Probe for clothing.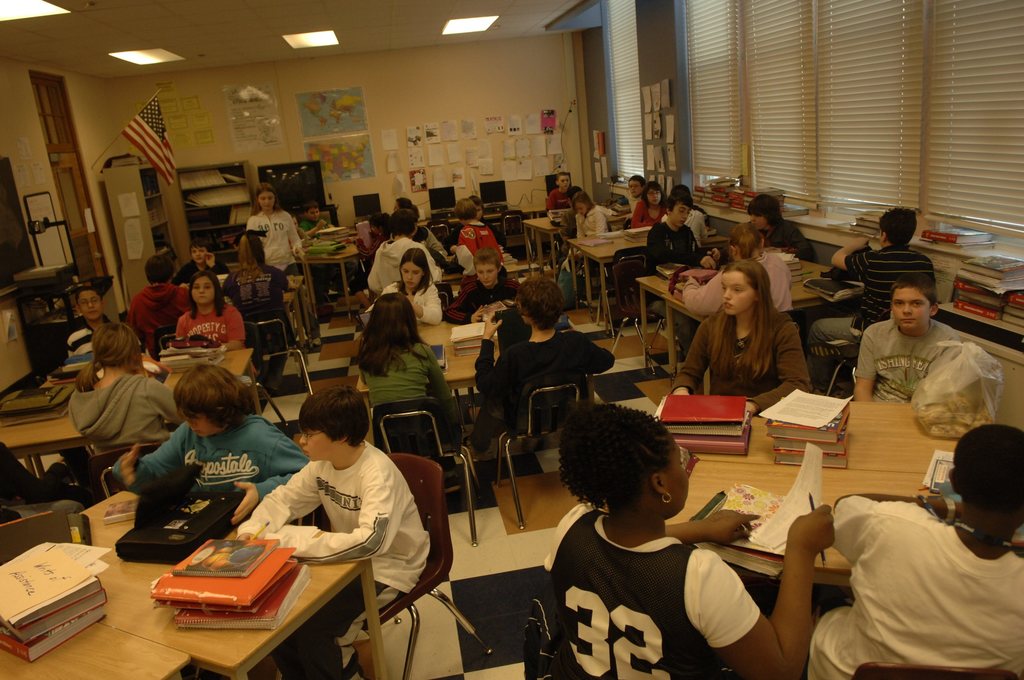
Probe result: l=135, t=275, r=191, b=342.
